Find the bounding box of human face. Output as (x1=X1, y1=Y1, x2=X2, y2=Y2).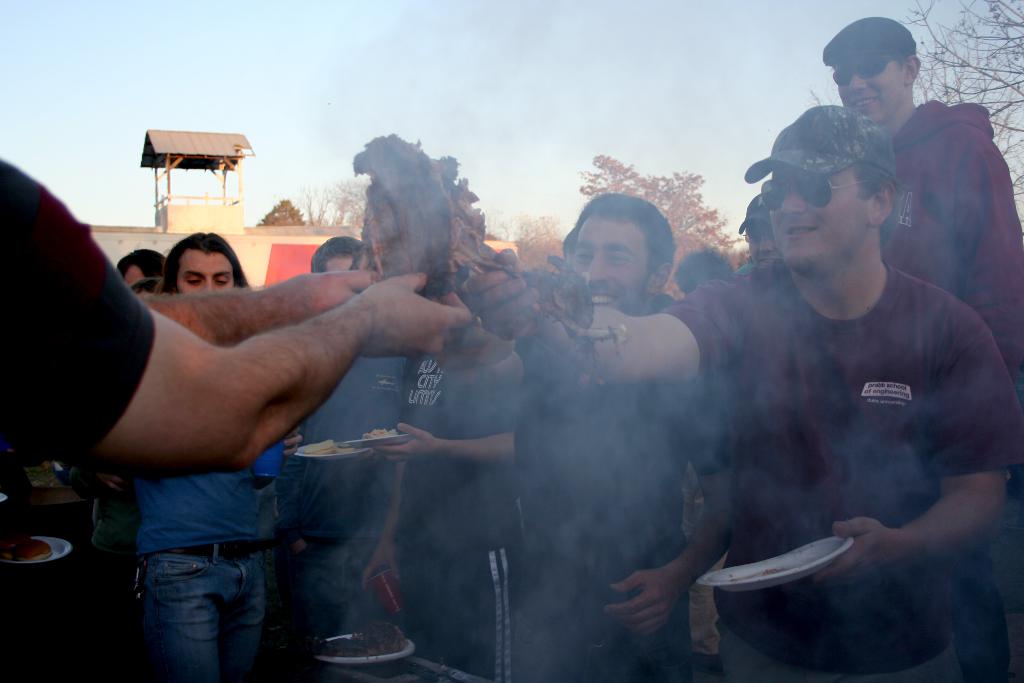
(x1=770, y1=167, x2=862, y2=268).
